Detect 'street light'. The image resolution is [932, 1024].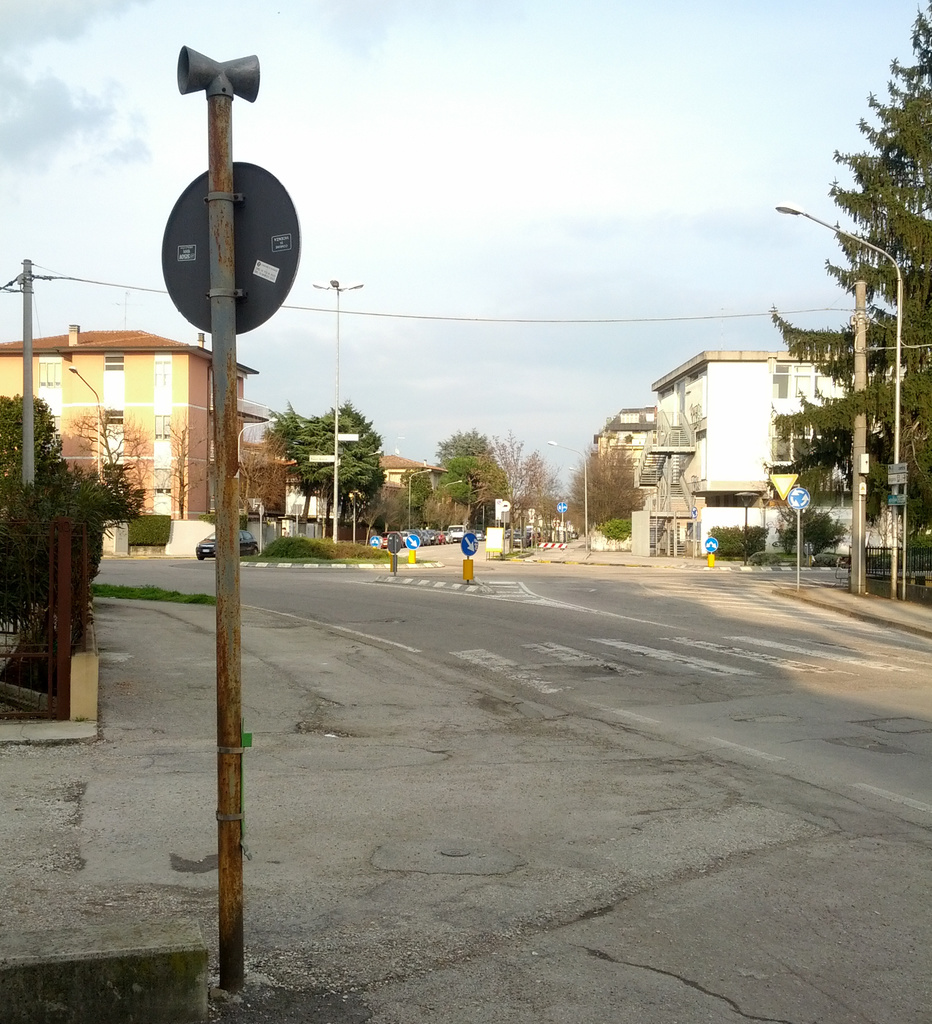
box=[544, 434, 593, 553].
